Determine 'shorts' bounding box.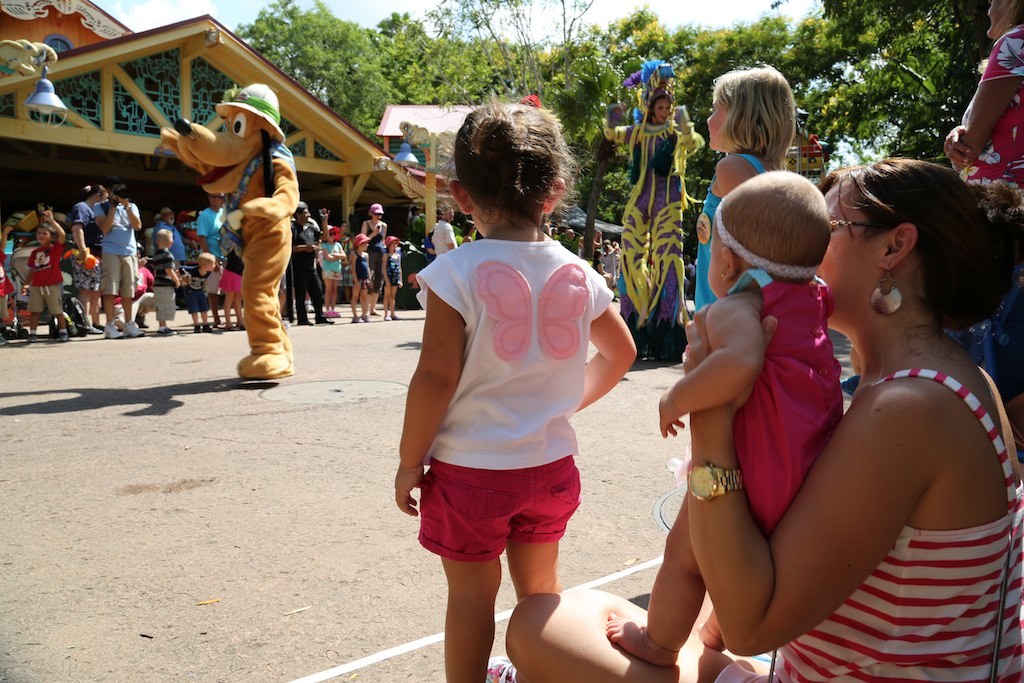
Determined: l=353, t=280, r=369, b=292.
